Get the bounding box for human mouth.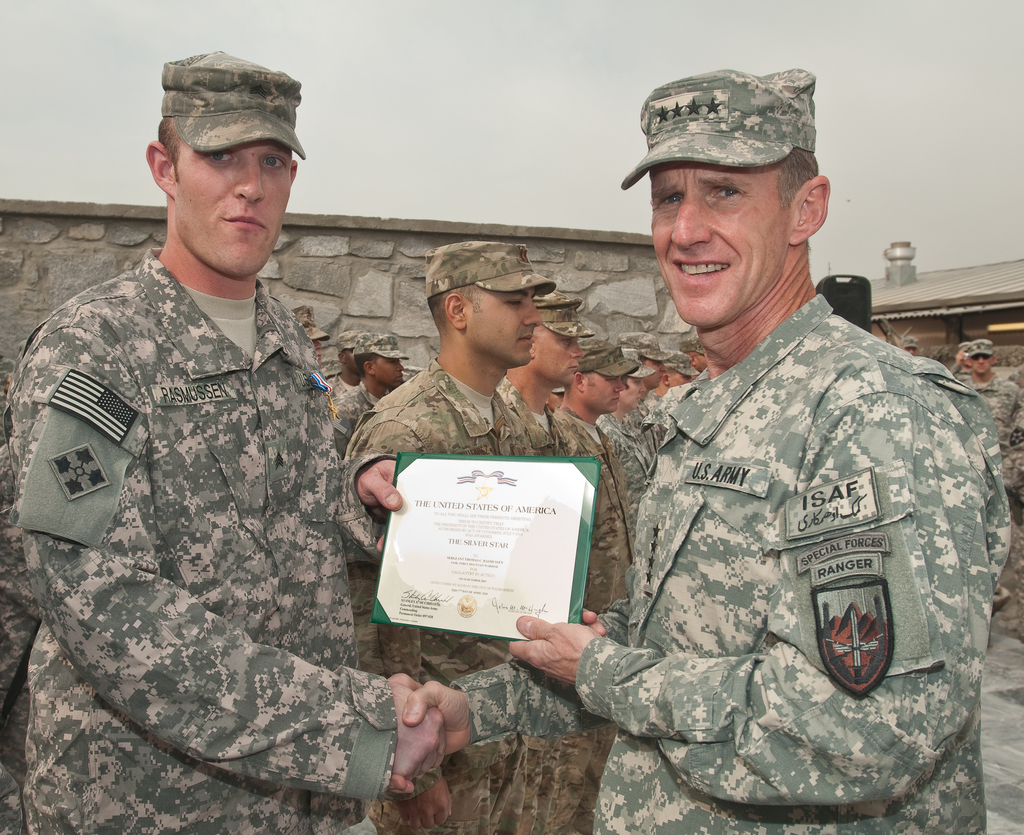
226 212 266 228.
